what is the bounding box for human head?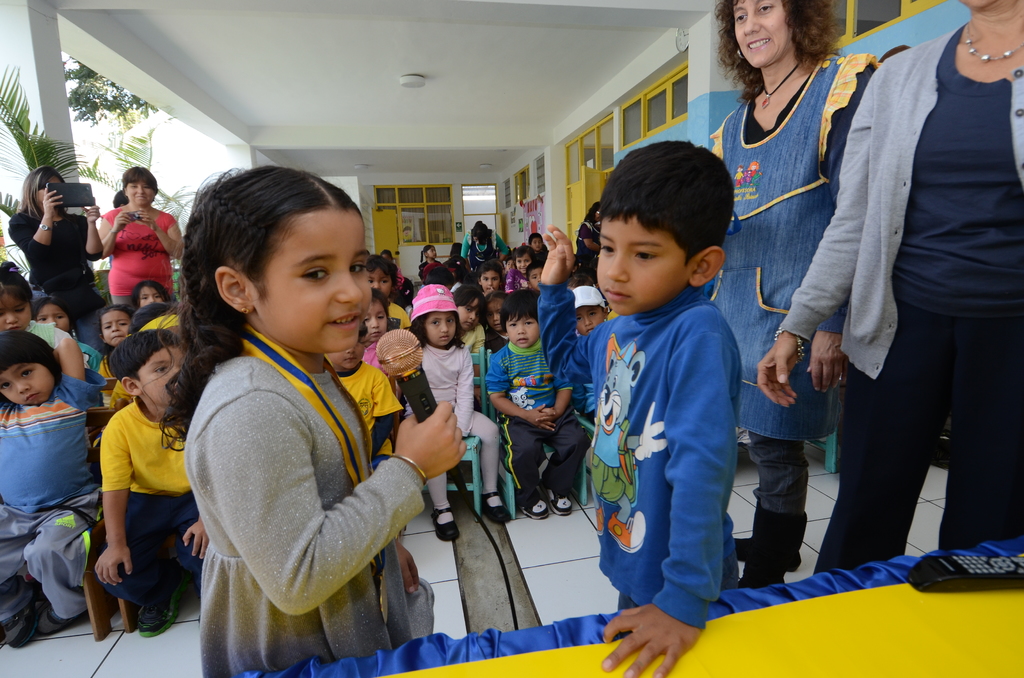
bbox=[502, 285, 545, 346].
